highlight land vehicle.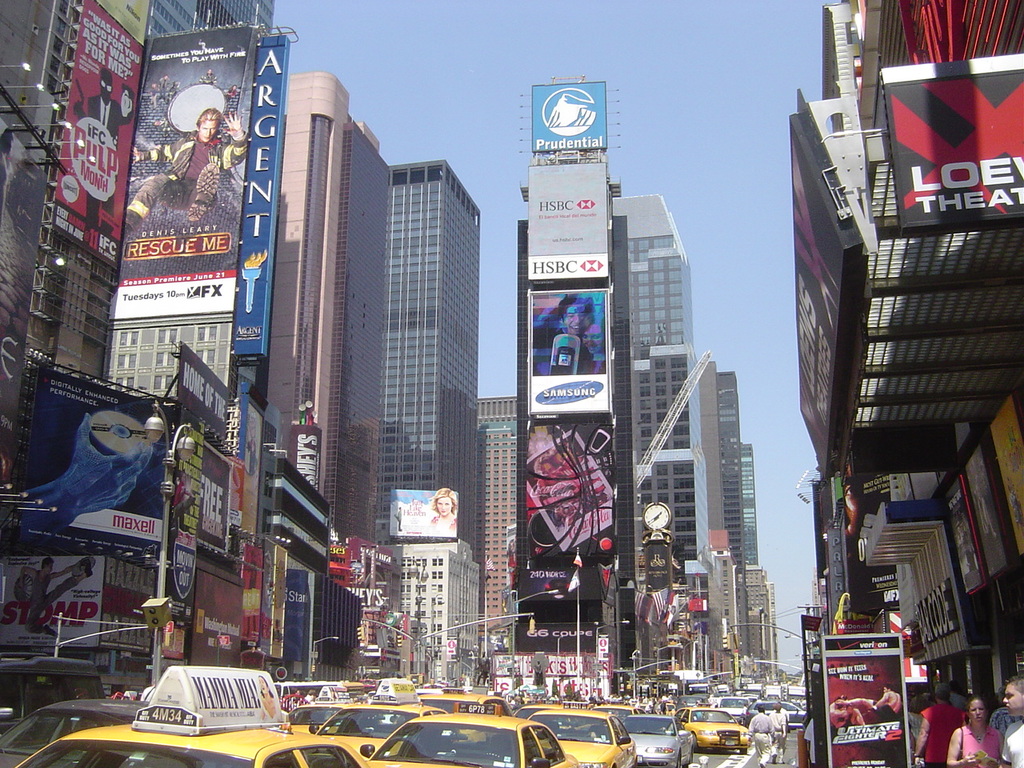
Highlighted region: bbox=[0, 656, 102, 734].
